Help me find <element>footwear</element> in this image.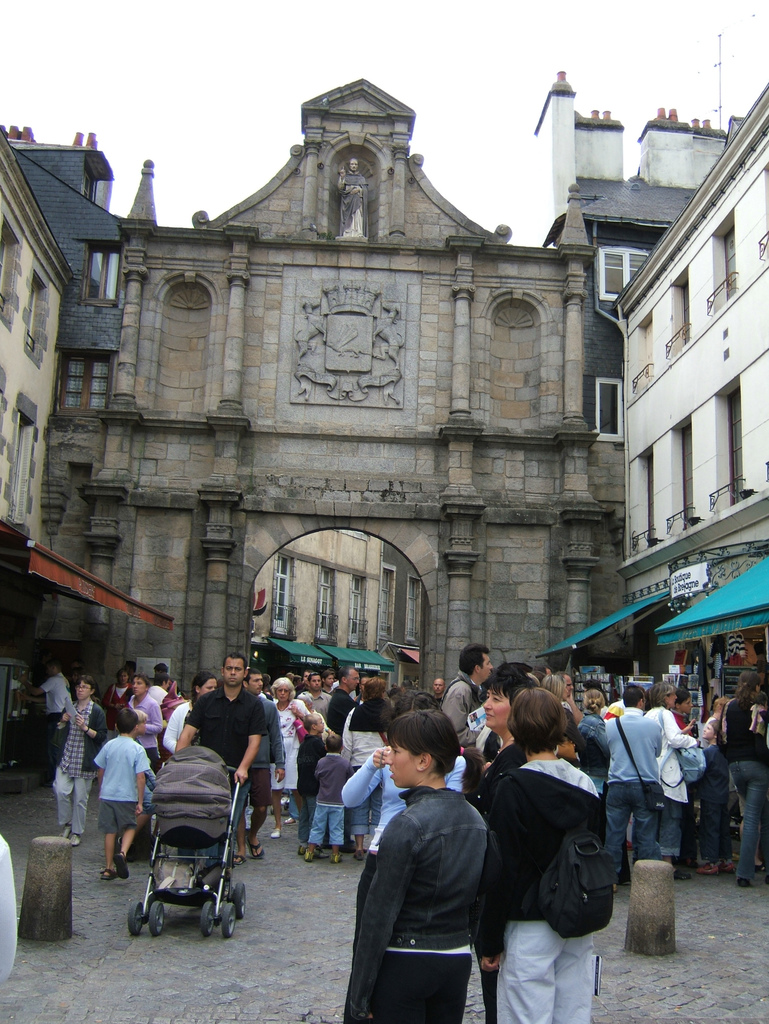
Found it: crop(227, 851, 245, 867).
